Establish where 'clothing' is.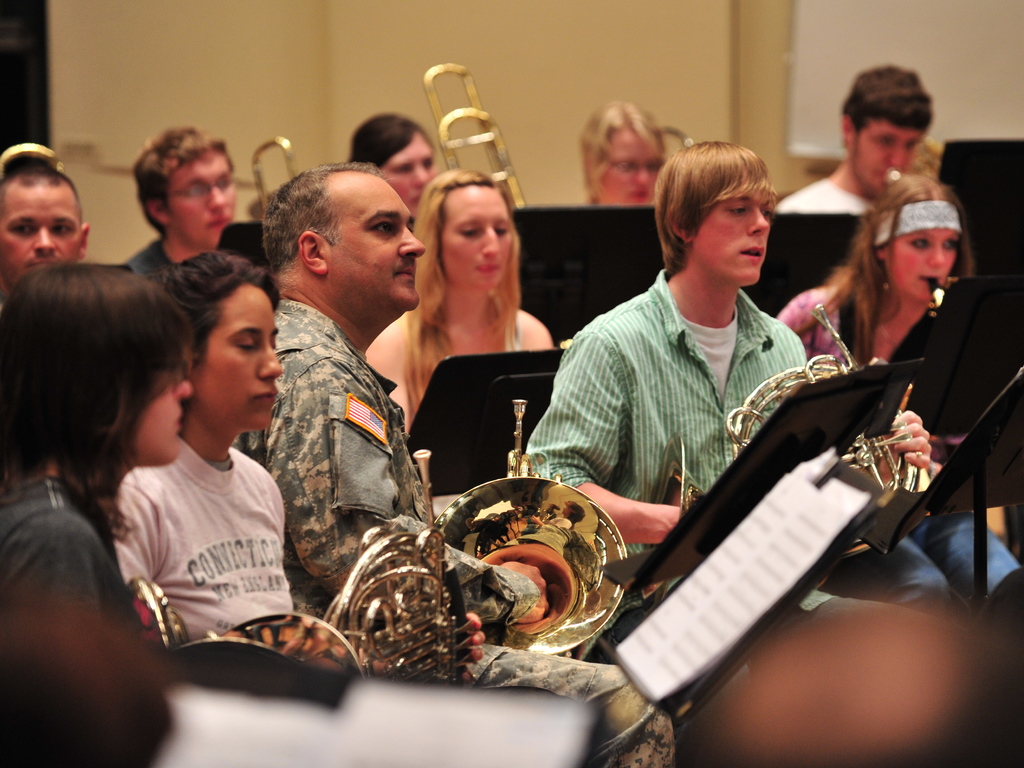
Established at <region>773, 177, 875, 220</region>.
